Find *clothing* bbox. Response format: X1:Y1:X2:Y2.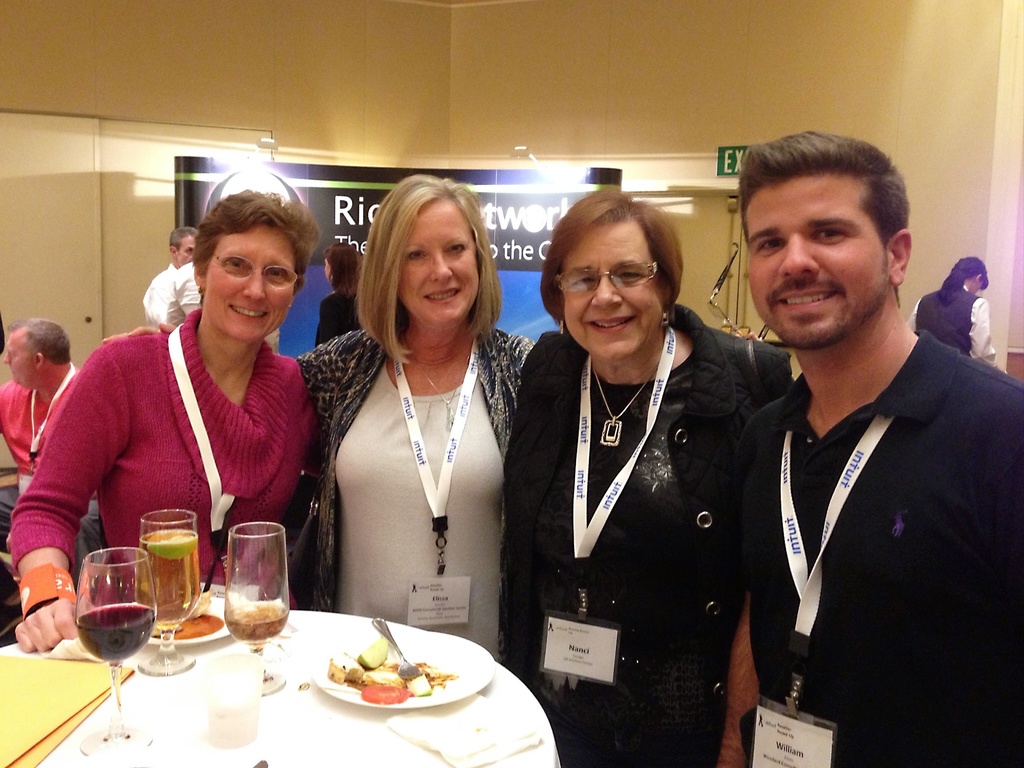
504:250:783:750.
